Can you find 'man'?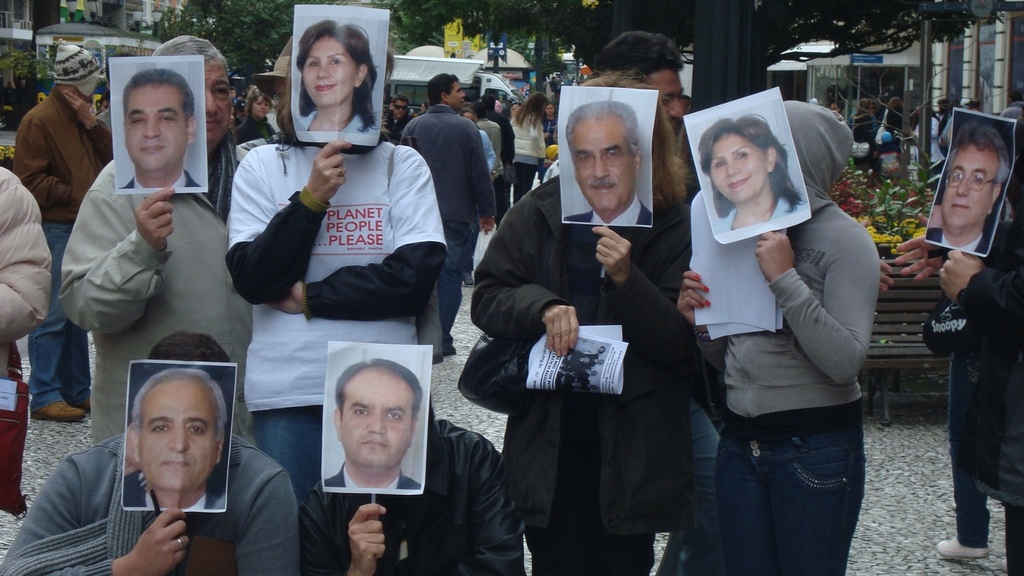
Yes, bounding box: <box>125,366,227,513</box>.
